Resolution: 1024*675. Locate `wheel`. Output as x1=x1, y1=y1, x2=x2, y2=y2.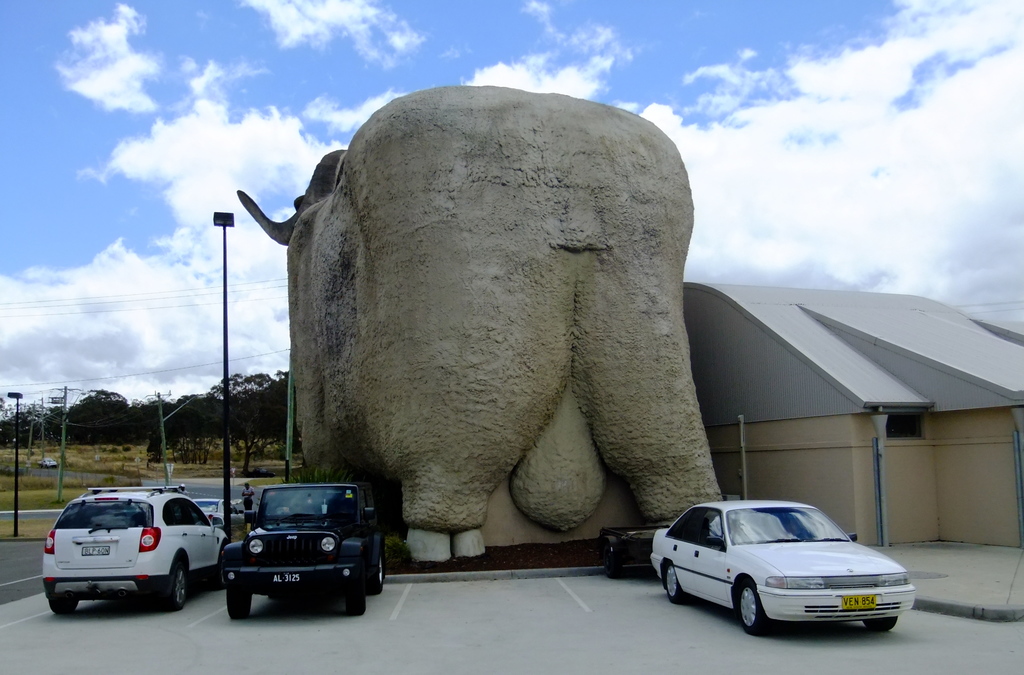
x1=661, y1=563, x2=686, y2=601.
